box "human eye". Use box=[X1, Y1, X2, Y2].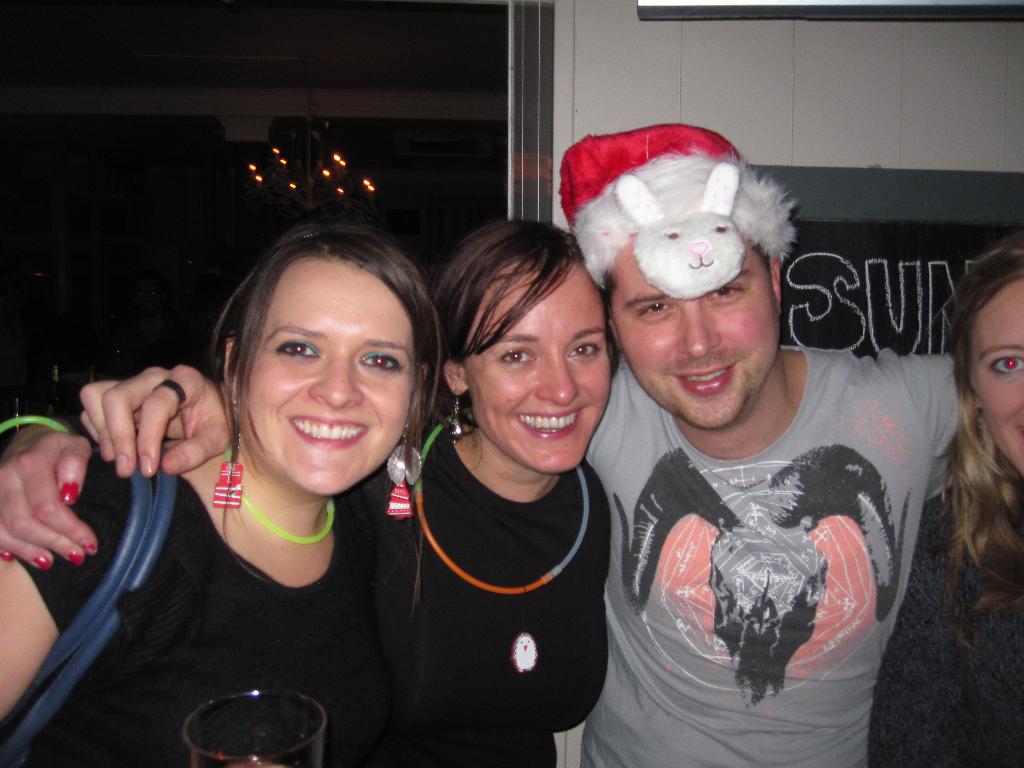
box=[493, 344, 540, 367].
